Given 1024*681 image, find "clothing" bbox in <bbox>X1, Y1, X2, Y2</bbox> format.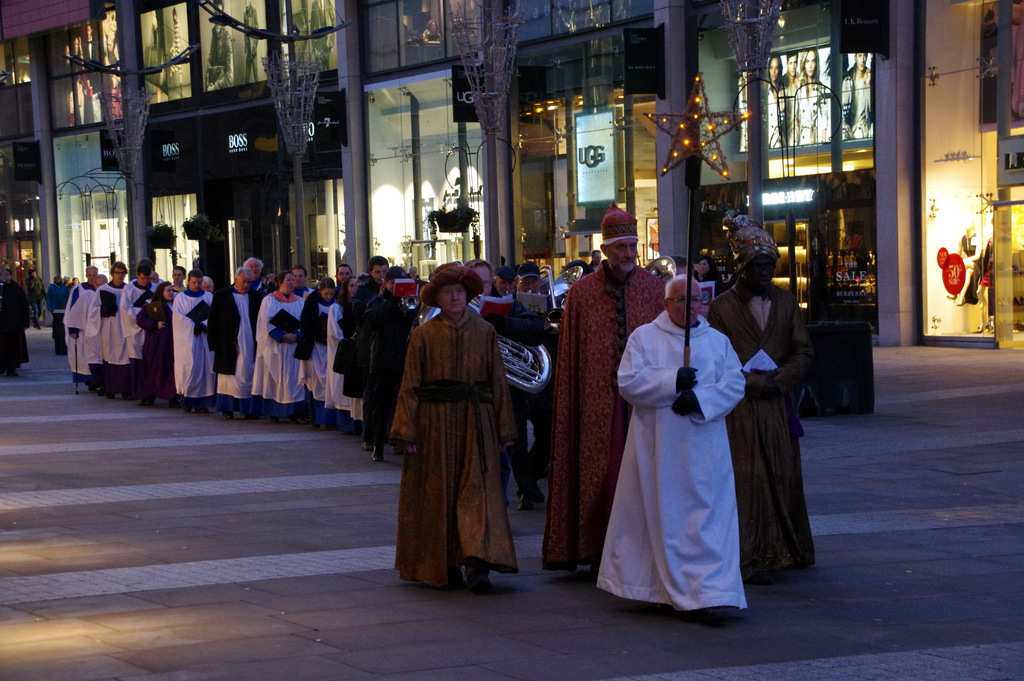
<bbox>712, 280, 818, 585</bbox>.
